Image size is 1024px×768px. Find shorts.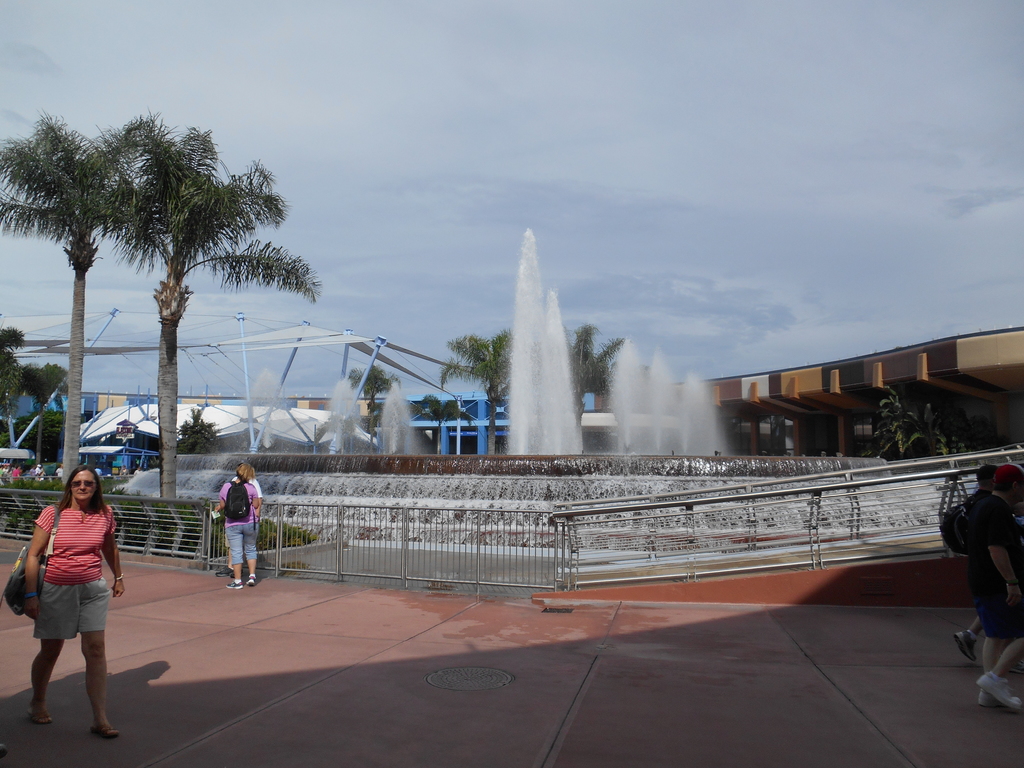
33,577,108,641.
